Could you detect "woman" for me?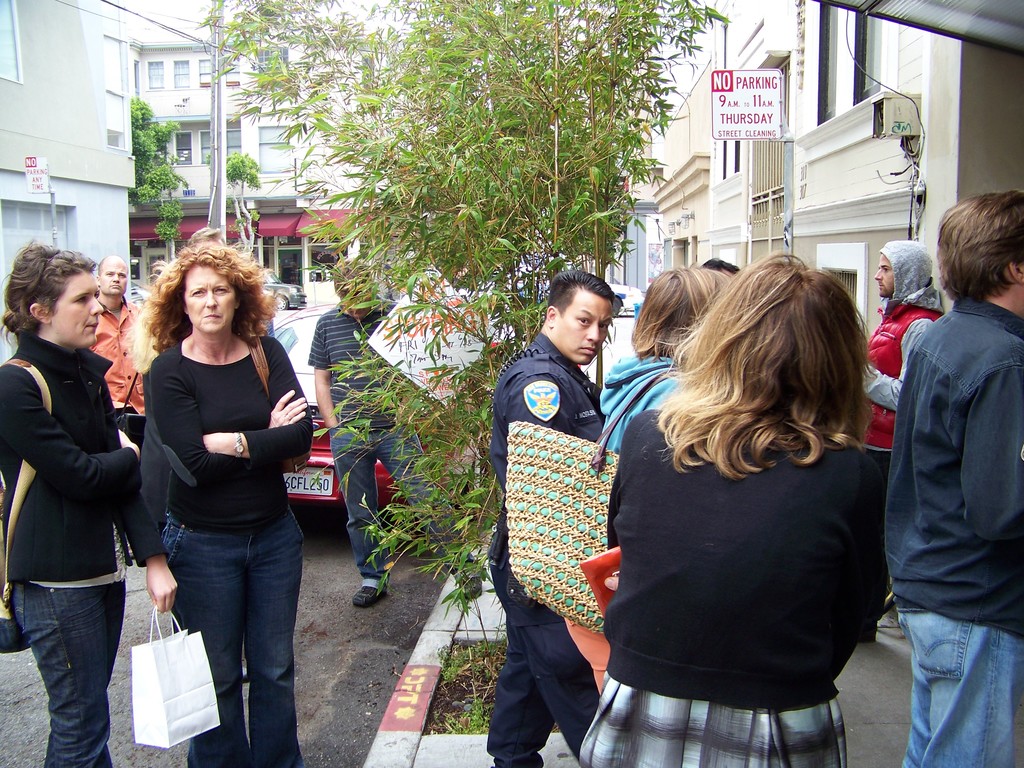
Detection result: region(596, 264, 733, 458).
